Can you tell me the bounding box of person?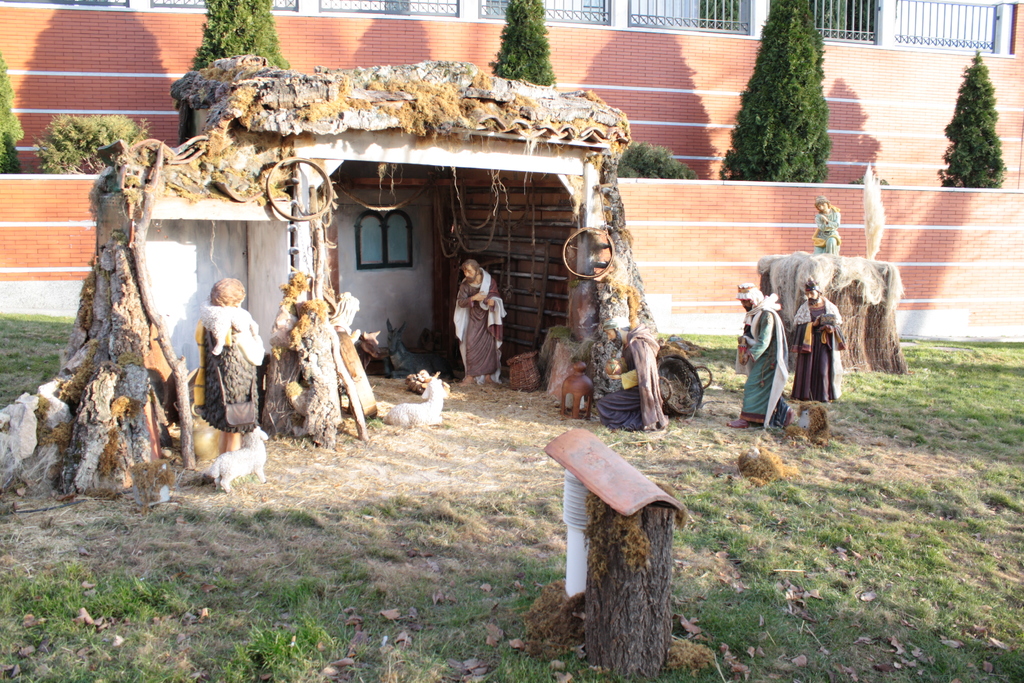
<region>331, 290, 383, 366</region>.
